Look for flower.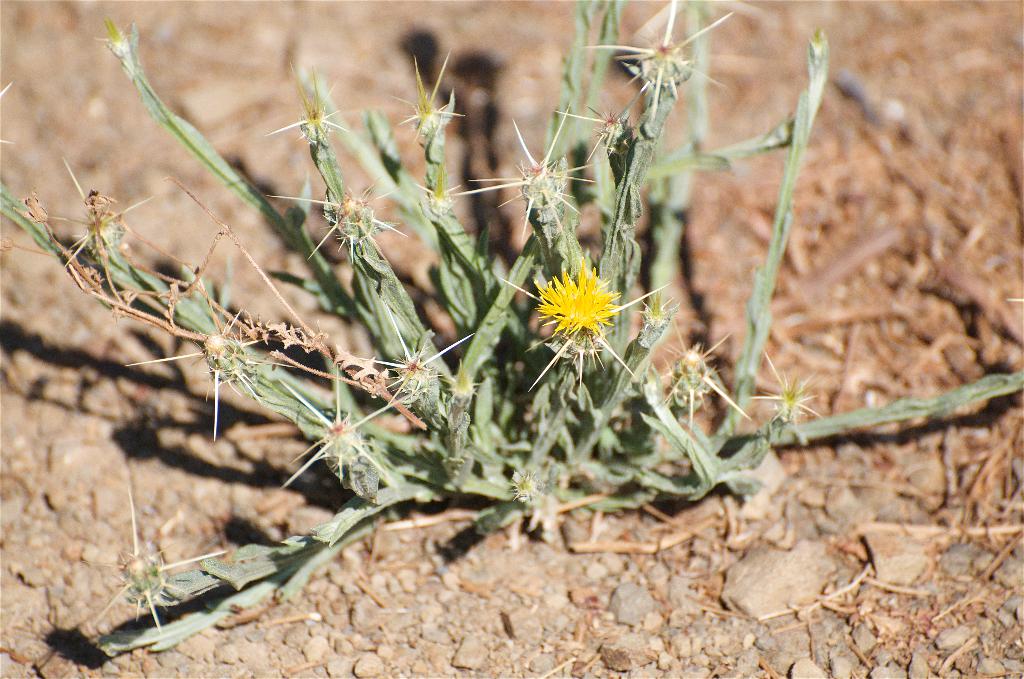
Found: pyautogui.locateOnScreen(538, 252, 642, 351).
